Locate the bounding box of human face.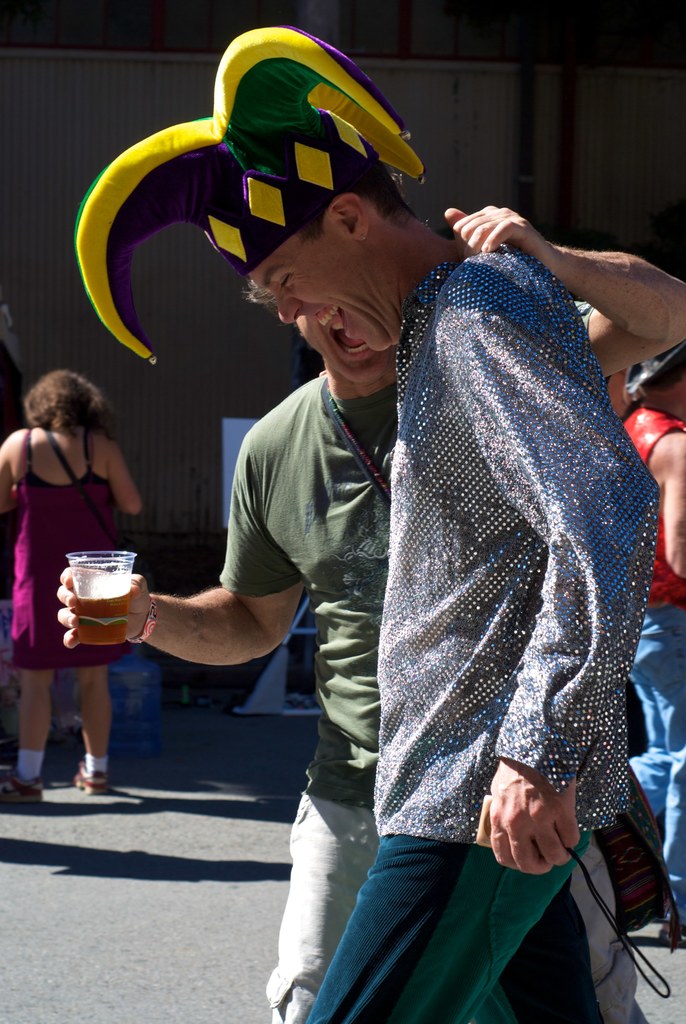
Bounding box: detection(610, 366, 629, 413).
